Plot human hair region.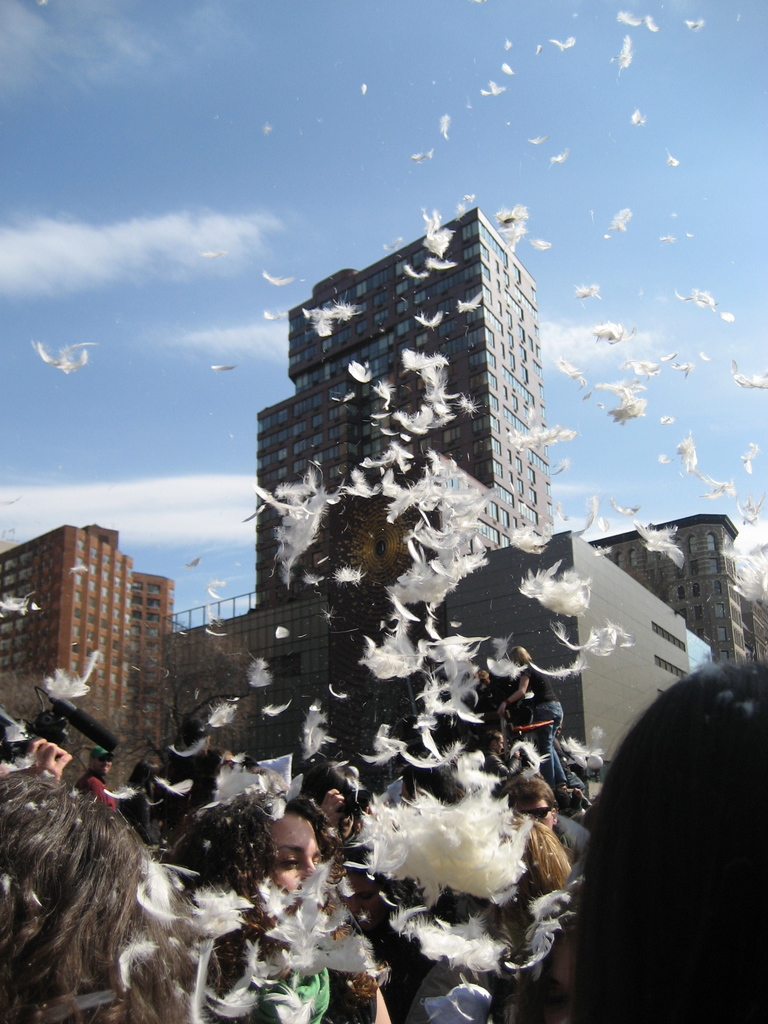
Plotted at detection(563, 652, 767, 1023).
